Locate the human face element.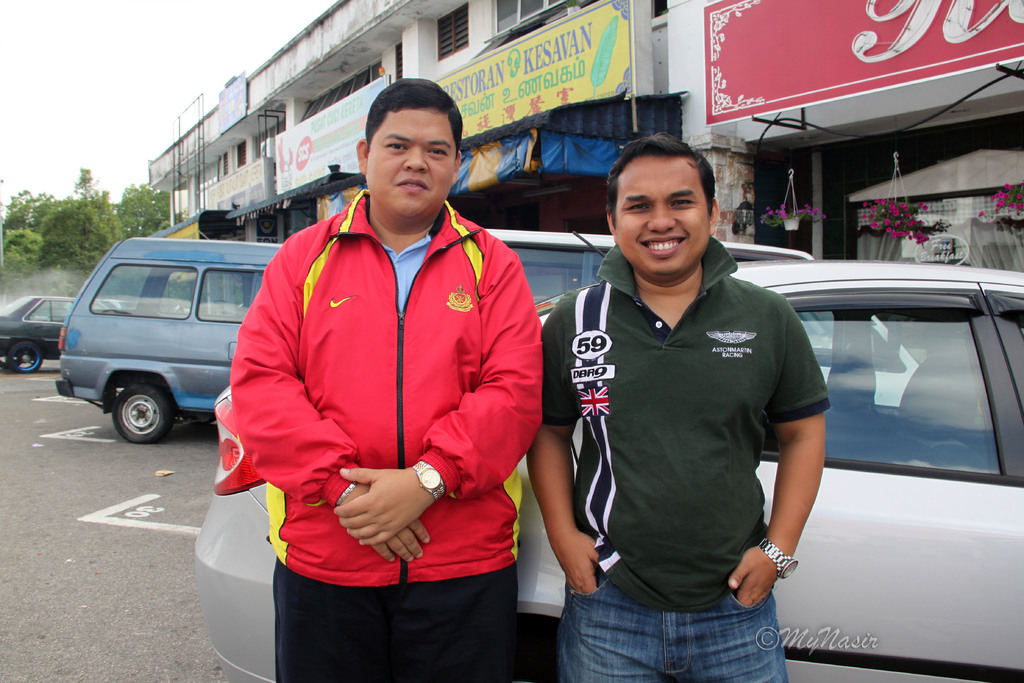
Element bbox: [616,157,705,273].
